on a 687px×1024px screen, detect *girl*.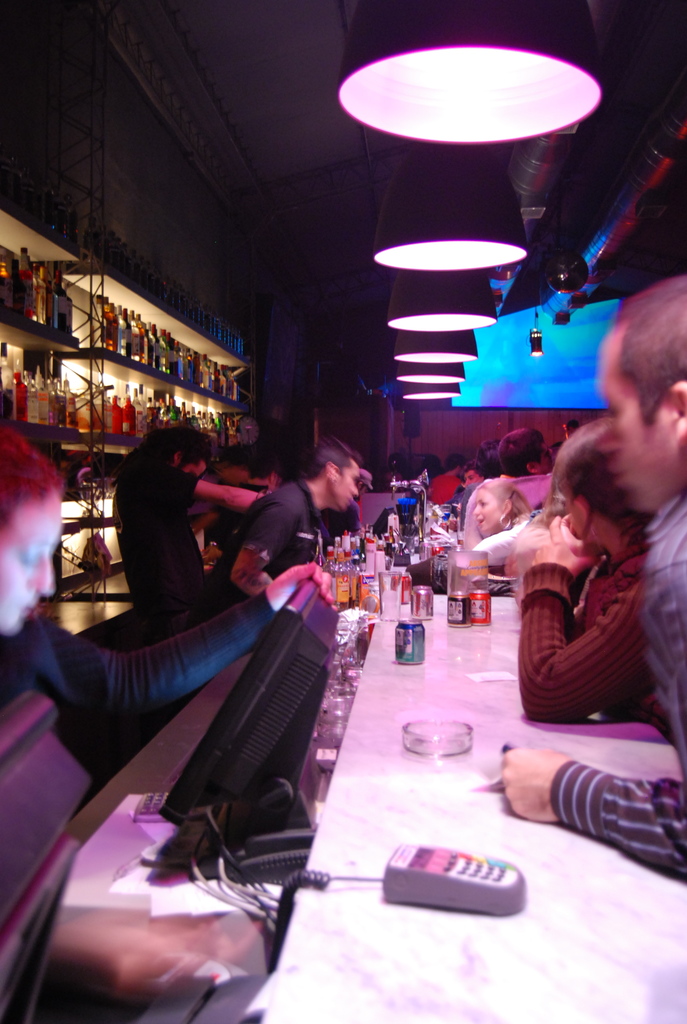
[0, 429, 325, 698].
